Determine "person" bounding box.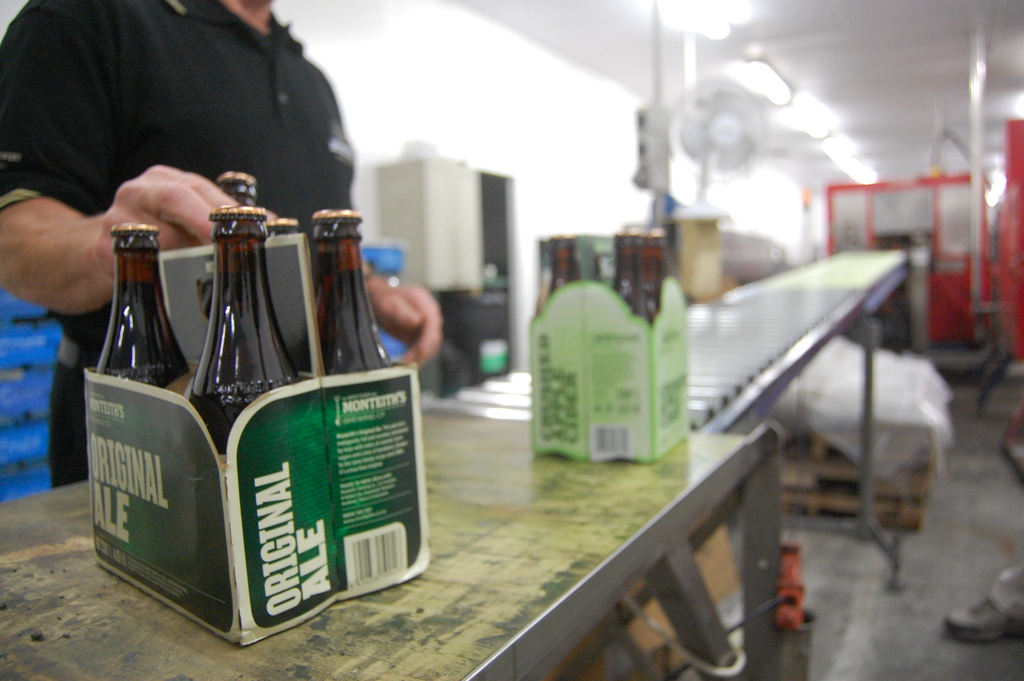
Determined: pyautogui.locateOnScreen(0, 0, 447, 486).
